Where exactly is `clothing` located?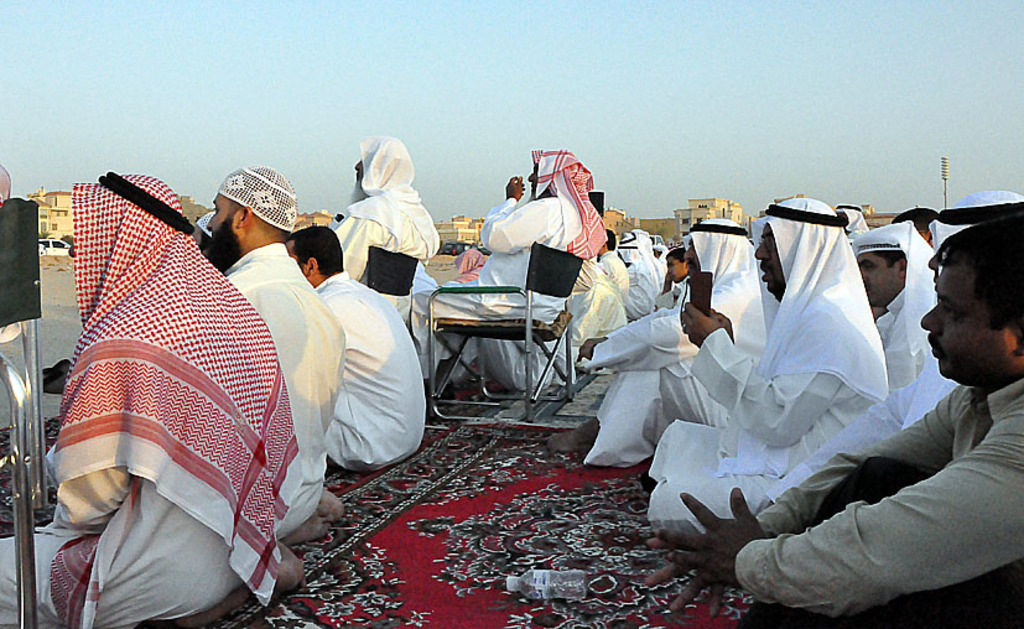
Its bounding box is box(764, 181, 1023, 530).
